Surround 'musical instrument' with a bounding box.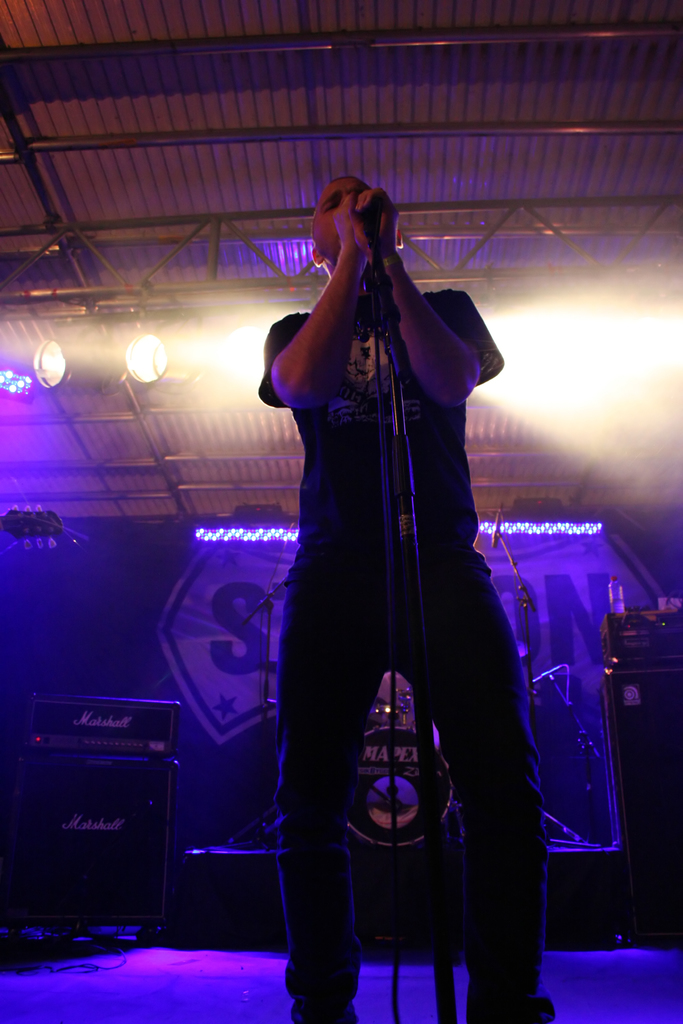
0/498/65/566.
